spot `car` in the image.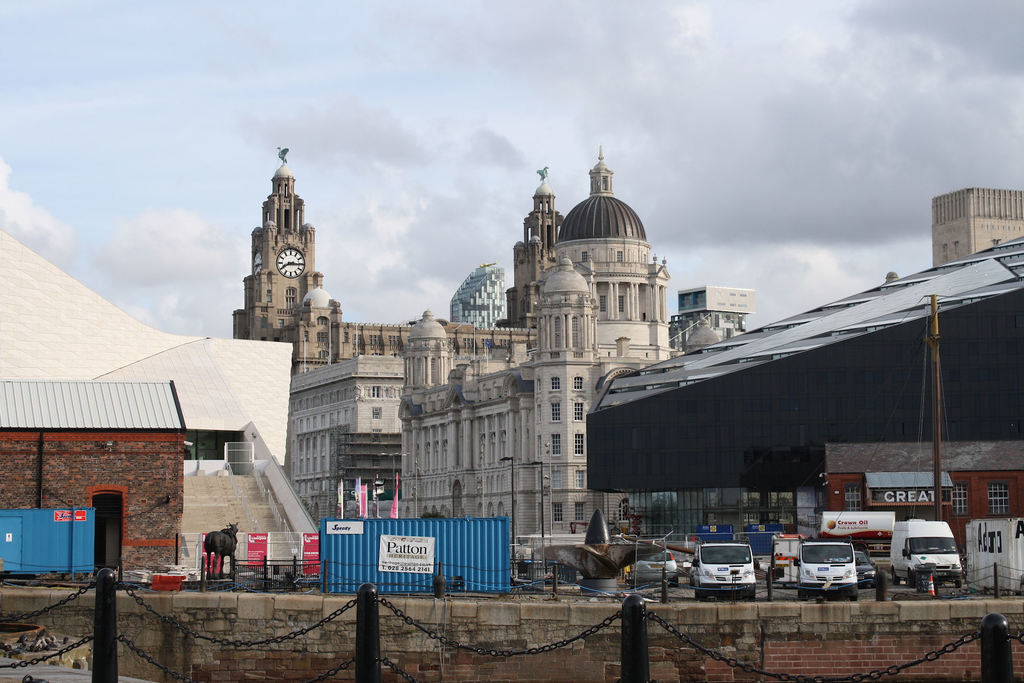
`car` found at (623, 547, 676, 586).
